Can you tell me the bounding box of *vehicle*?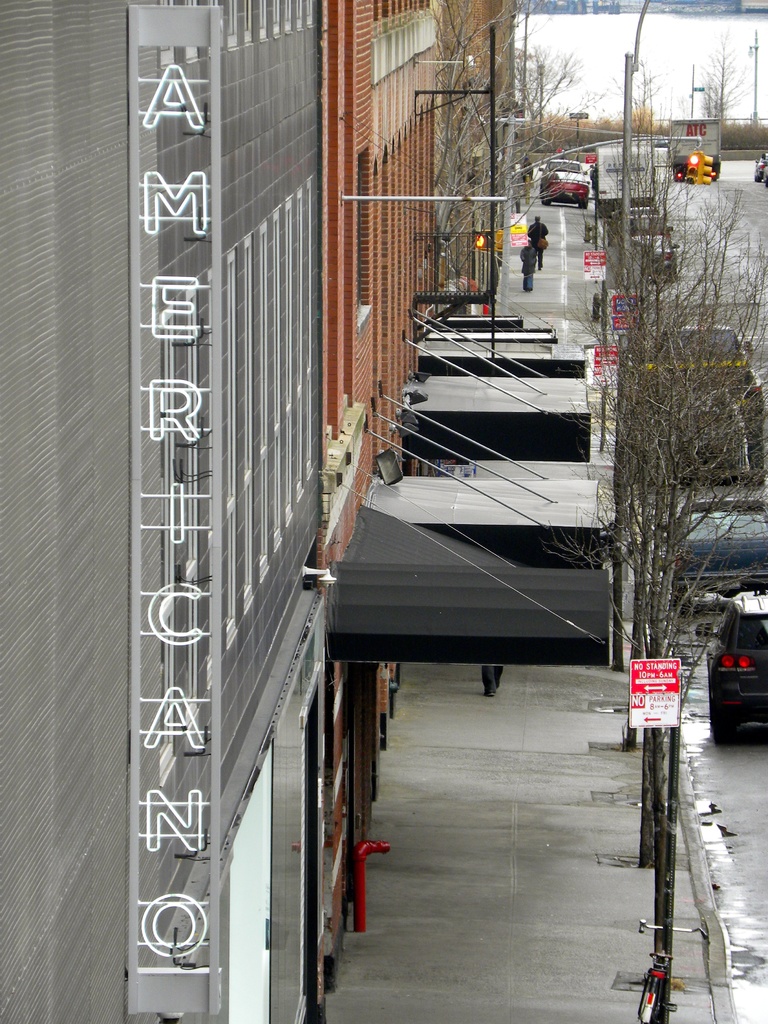
bbox(622, 234, 678, 278).
